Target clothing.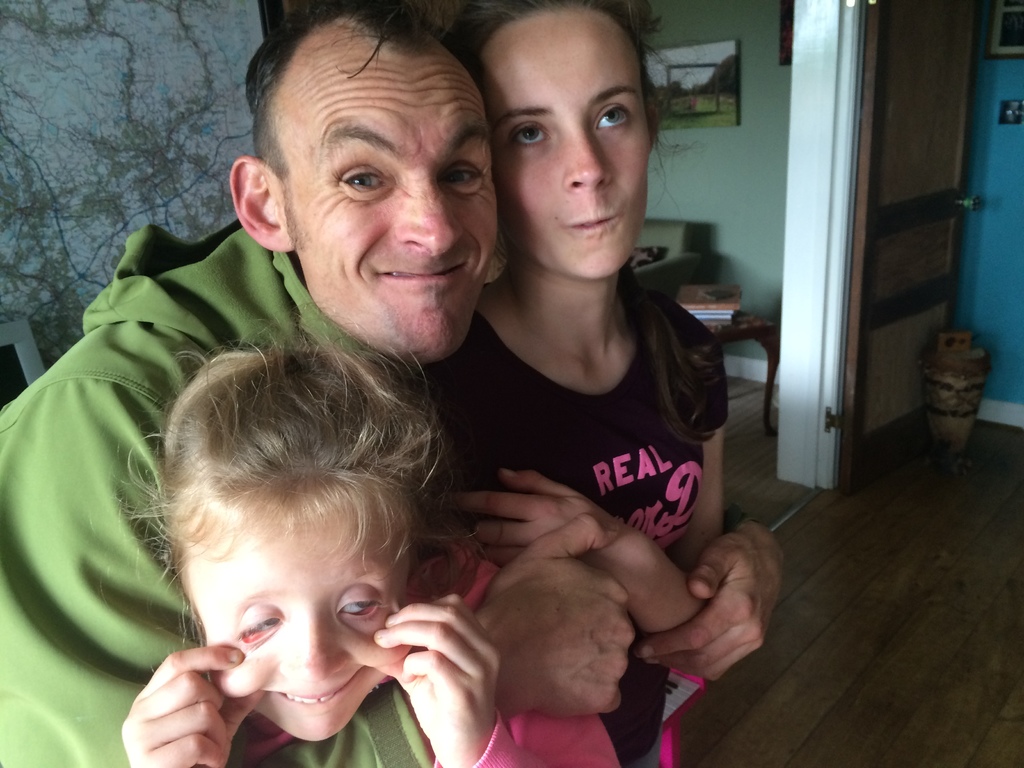
Target region: (left=435, top=210, right=748, bottom=712).
